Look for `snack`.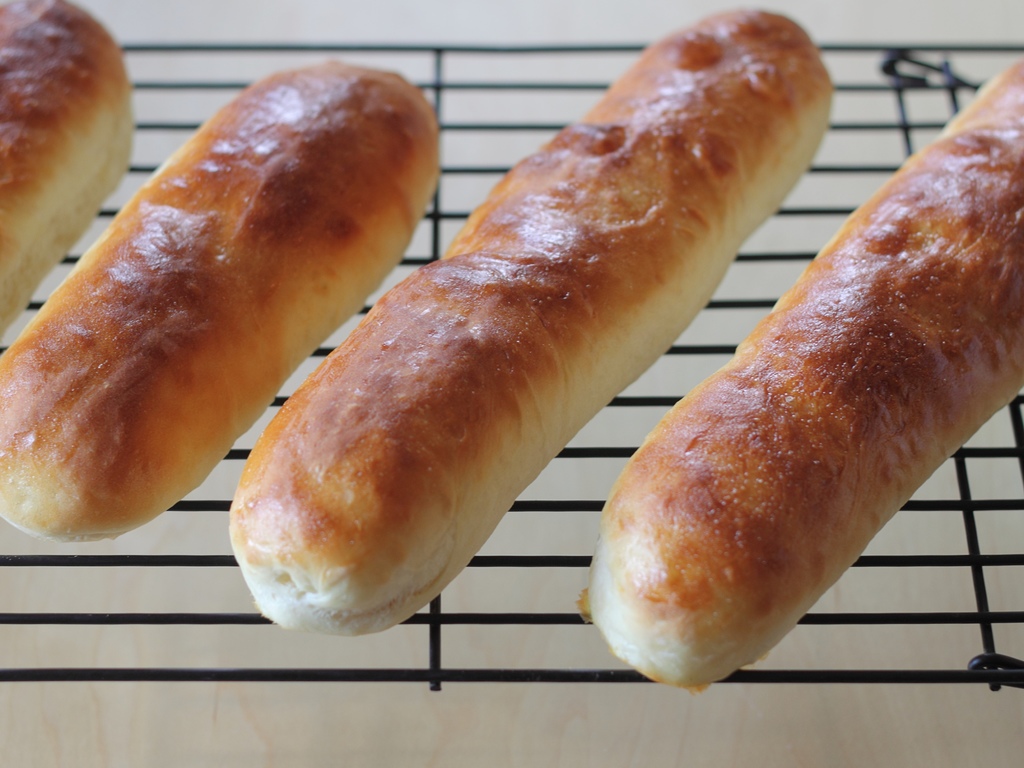
Found: 3, 0, 131, 335.
